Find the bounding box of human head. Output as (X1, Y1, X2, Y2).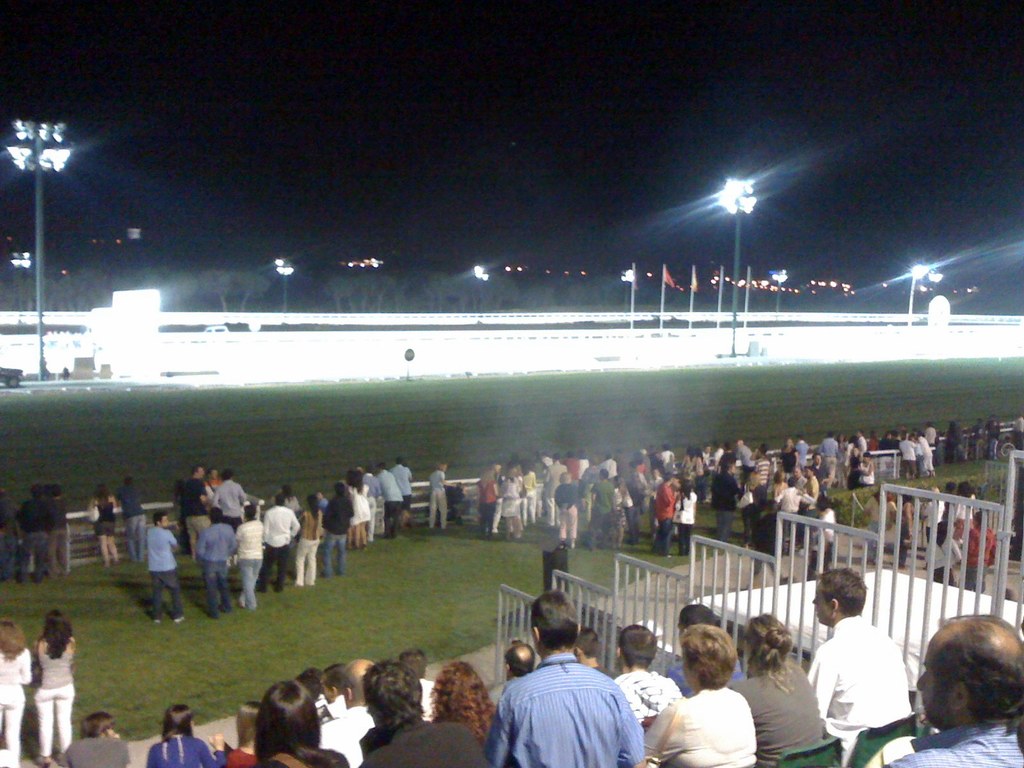
(33, 484, 45, 500).
